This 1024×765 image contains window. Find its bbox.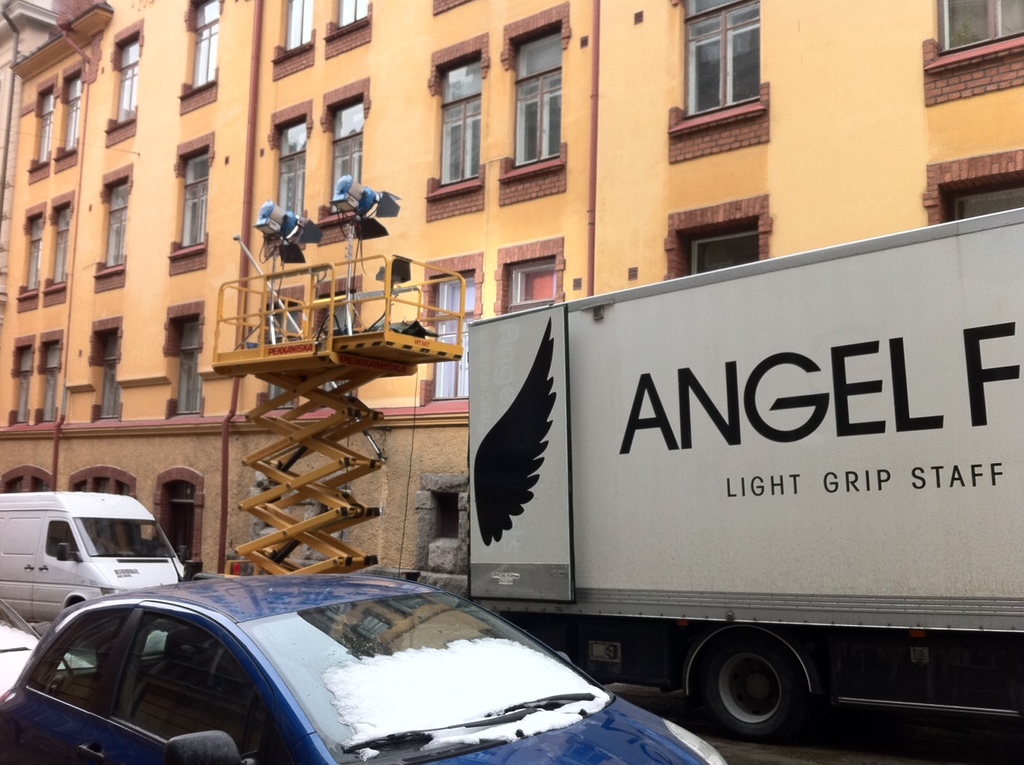
[45,192,74,292].
